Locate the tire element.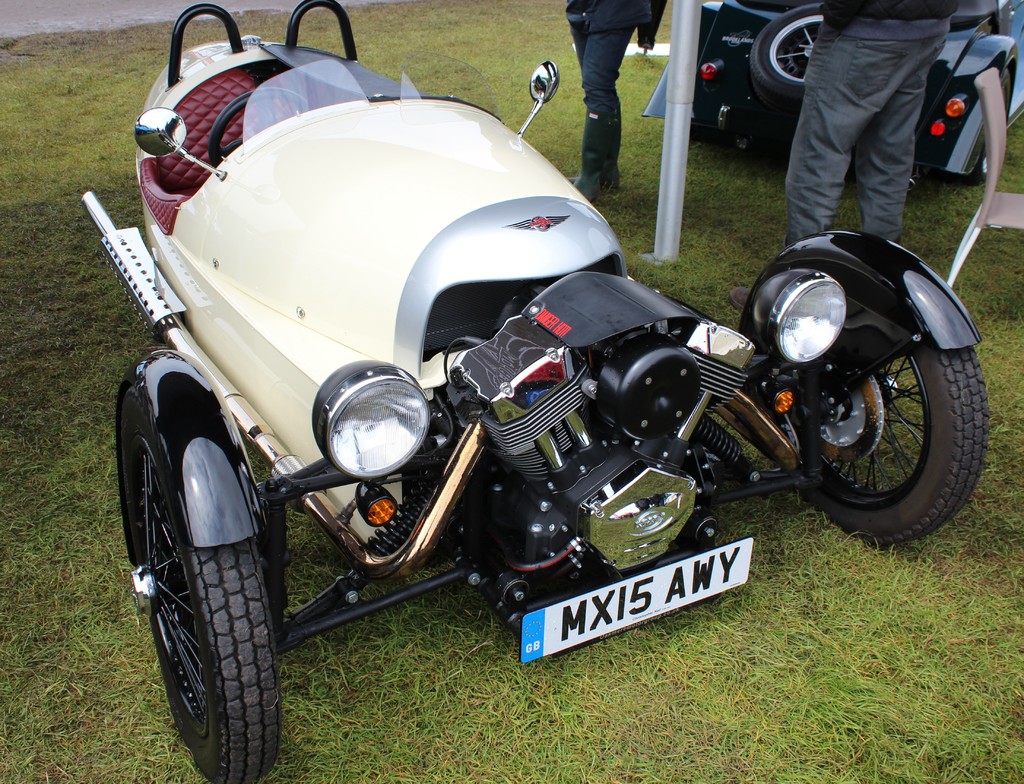
Element bbox: {"left": 751, "top": 3, "right": 825, "bottom": 113}.
